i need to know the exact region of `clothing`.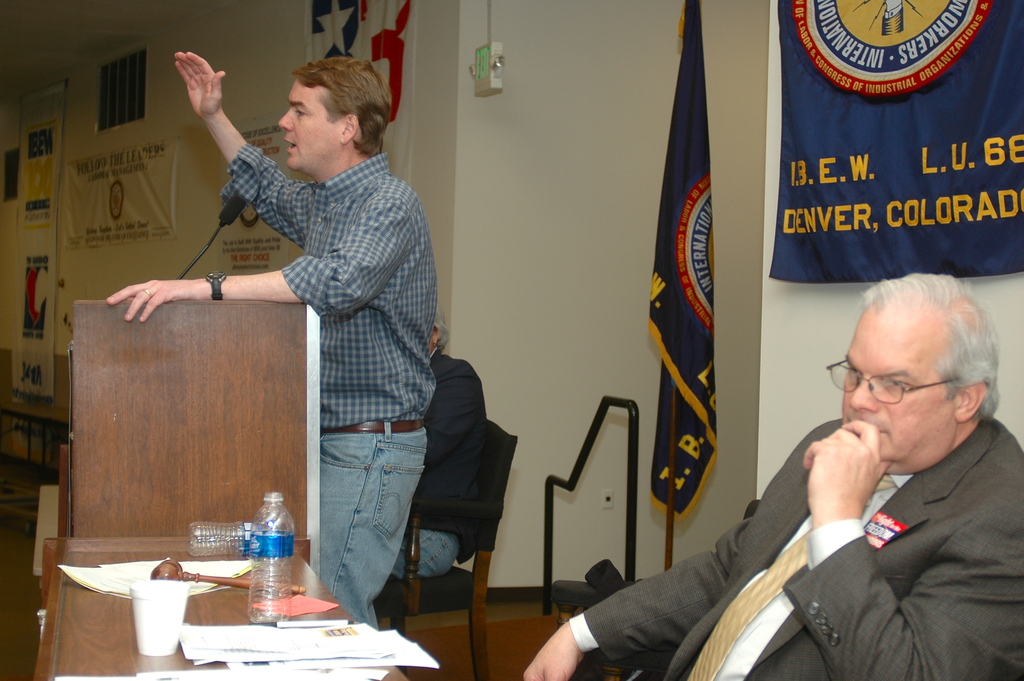
Region: crop(314, 421, 429, 627).
